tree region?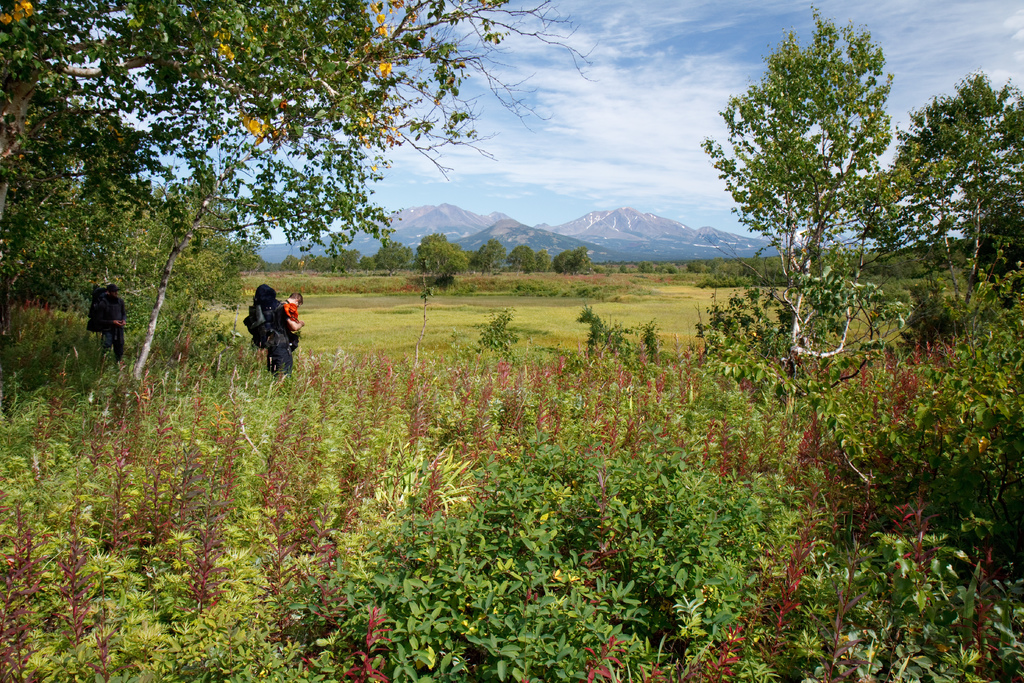
(420, 232, 451, 268)
